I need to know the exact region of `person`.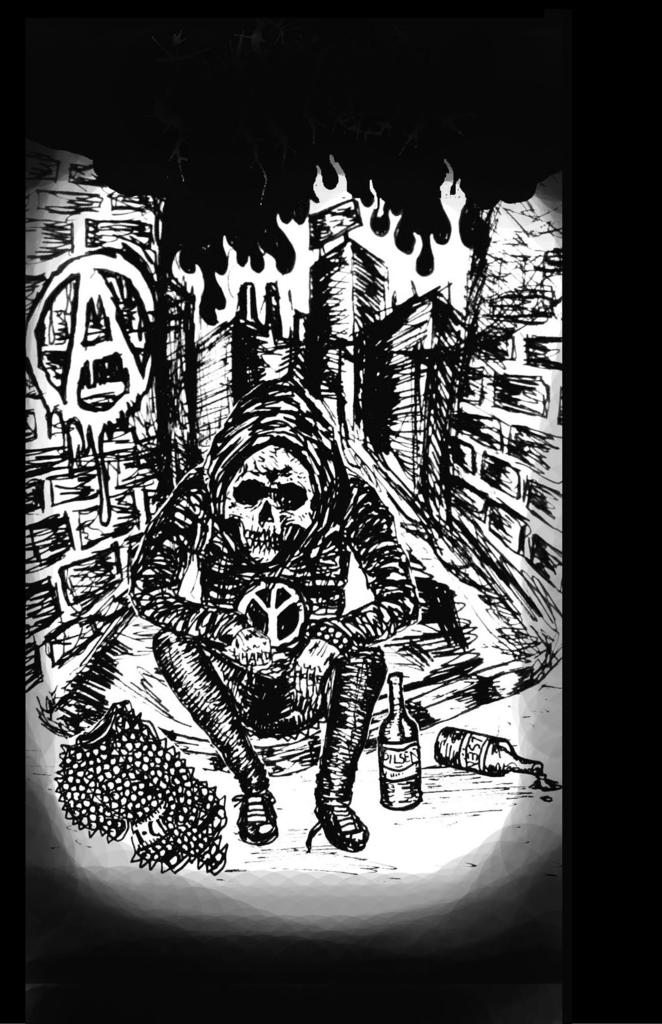
Region: left=148, top=390, right=413, bottom=715.
